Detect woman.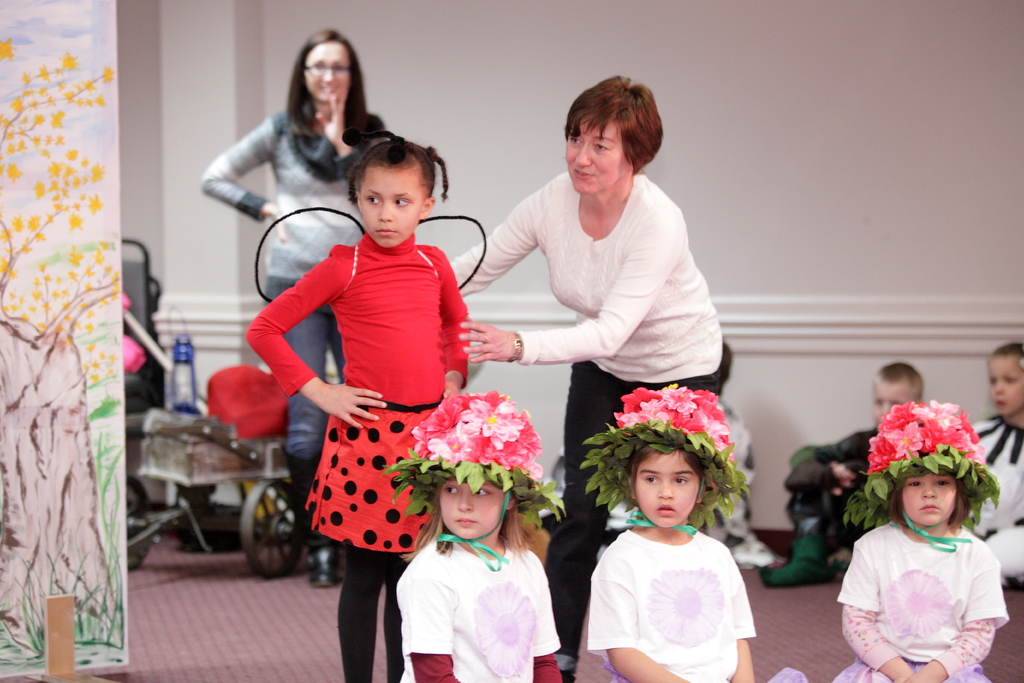
Detected at box=[196, 31, 399, 582].
